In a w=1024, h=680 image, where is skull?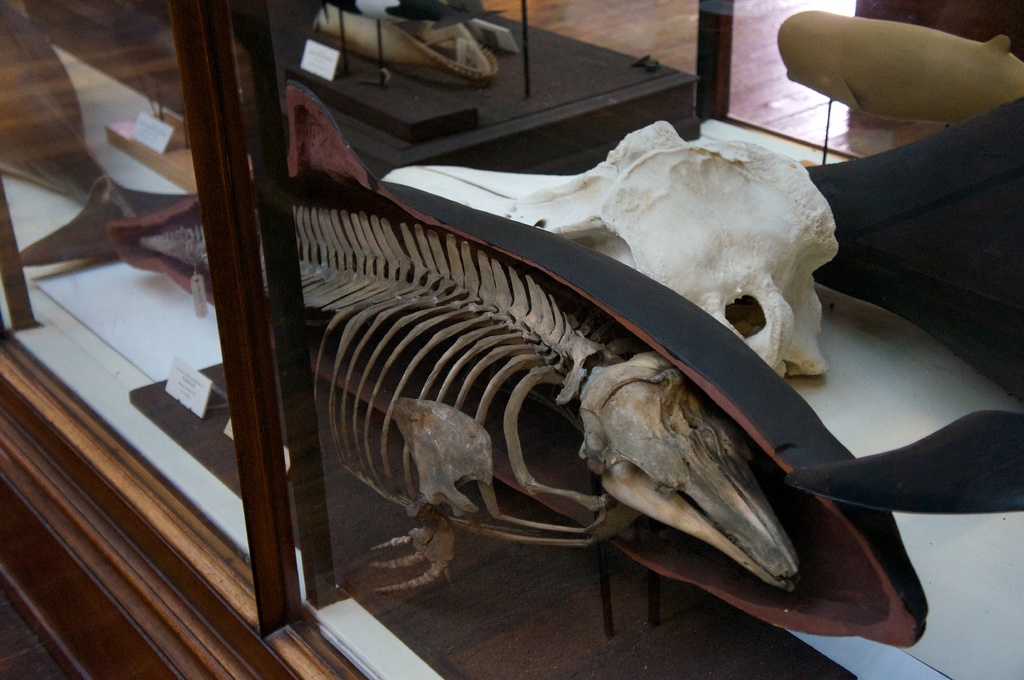
rect(509, 117, 842, 379).
